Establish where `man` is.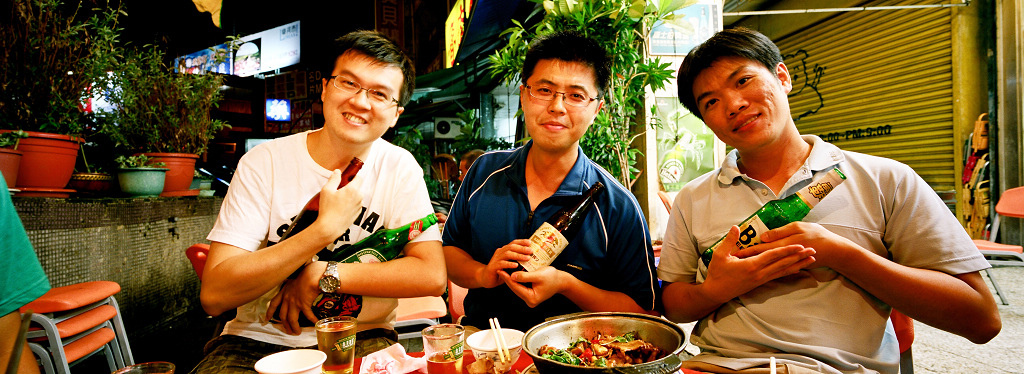
Established at Rect(189, 48, 460, 352).
